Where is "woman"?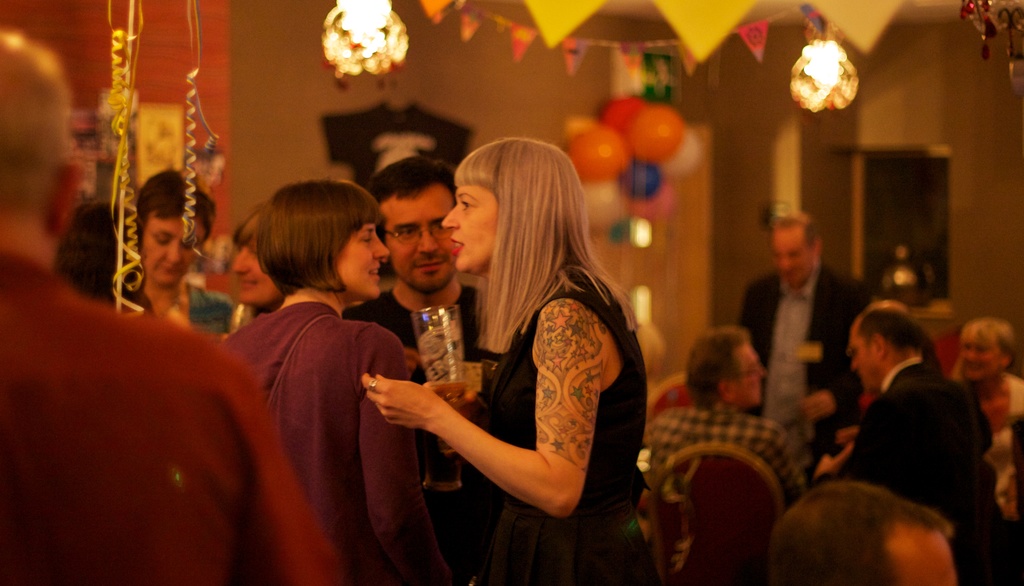
rect(232, 198, 280, 327).
